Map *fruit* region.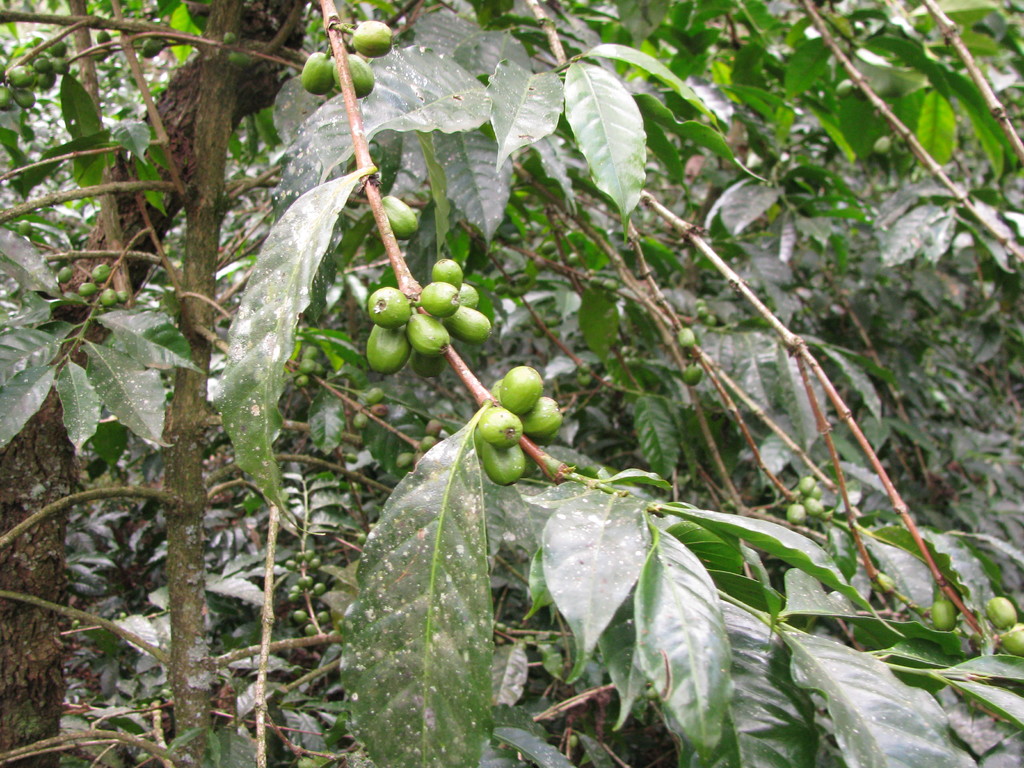
Mapped to Rect(332, 51, 380, 103).
